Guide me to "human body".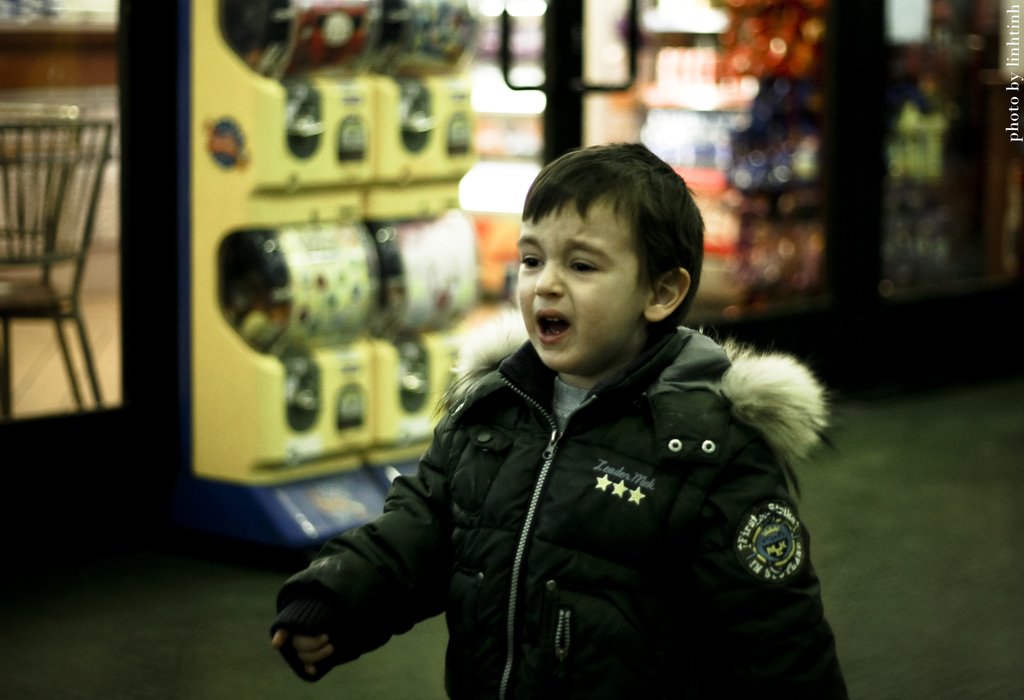
Guidance: detection(325, 177, 866, 699).
